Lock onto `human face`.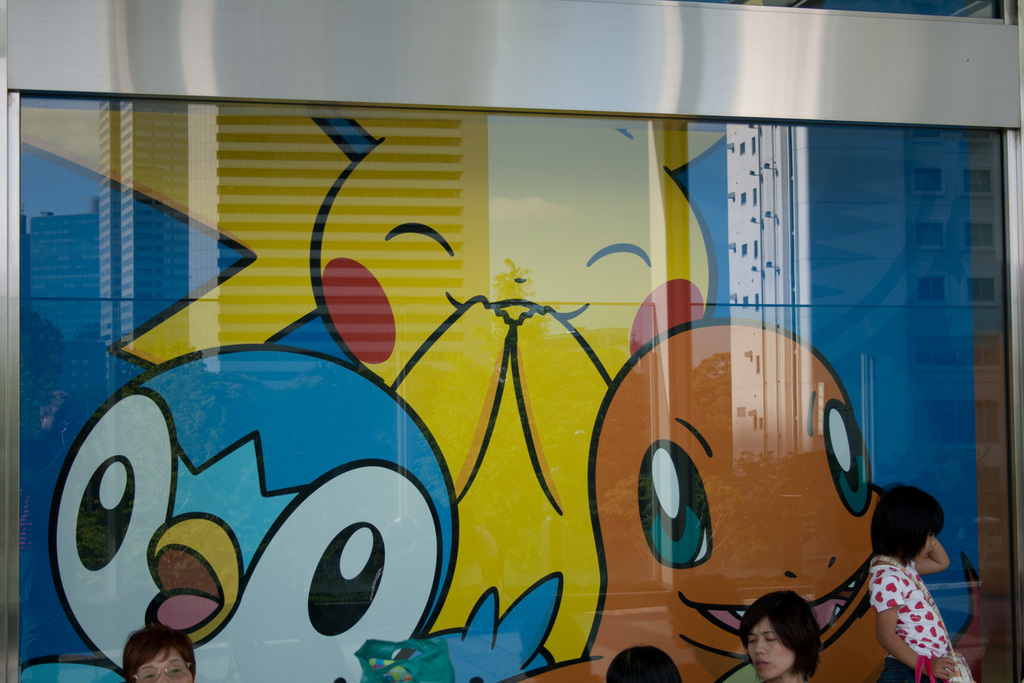
Locked: box(916, 534, 935, 564).
